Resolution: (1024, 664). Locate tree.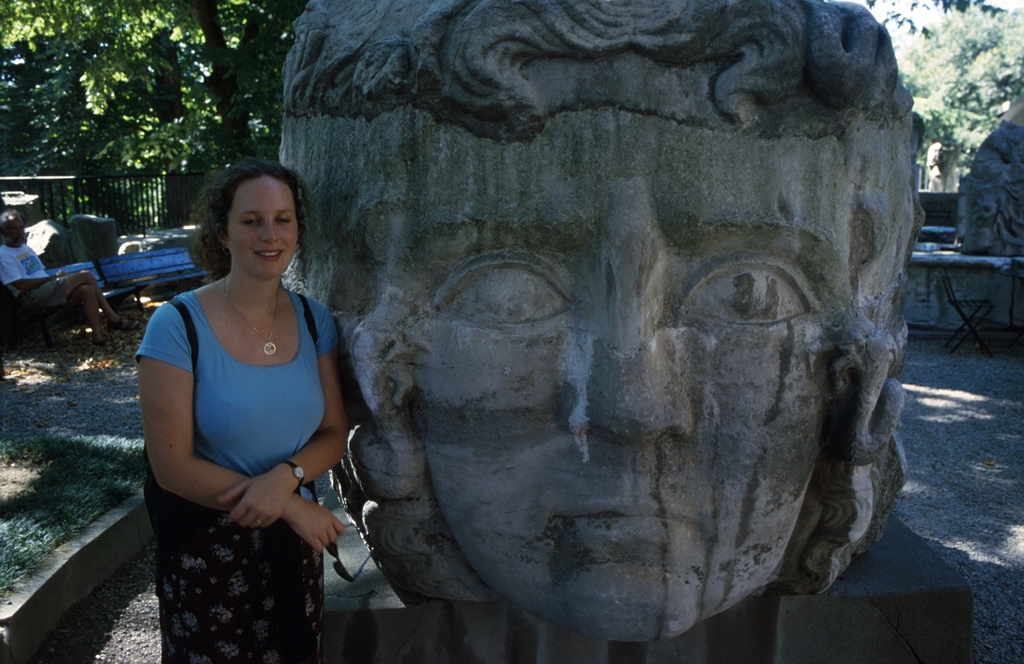
861,0,1023,187.
